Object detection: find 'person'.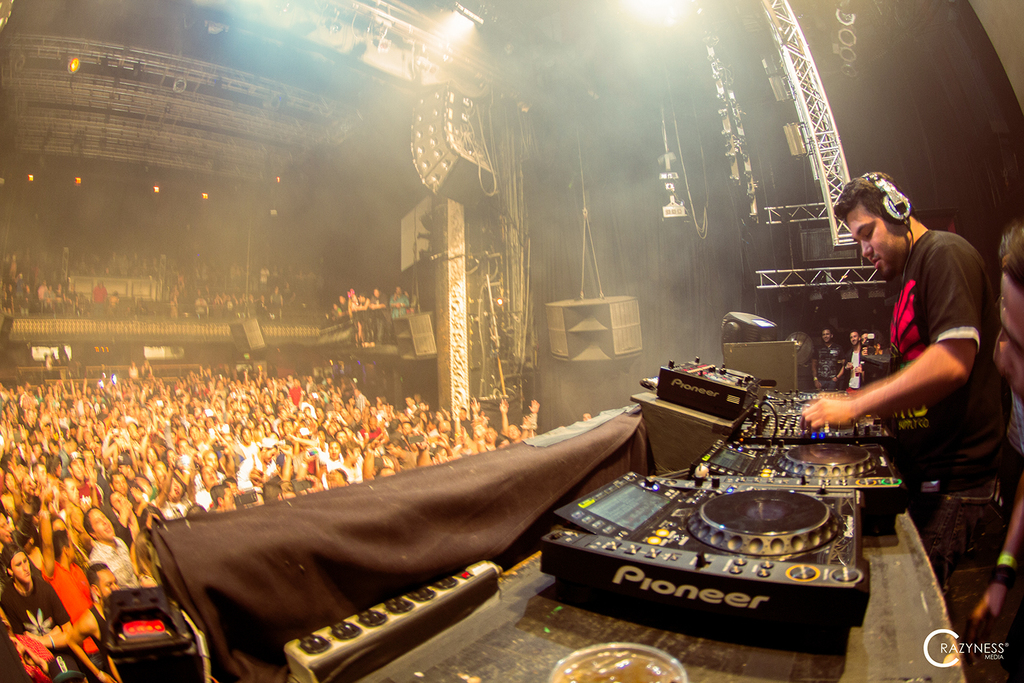
box=[971, 217, 1023, 628].
